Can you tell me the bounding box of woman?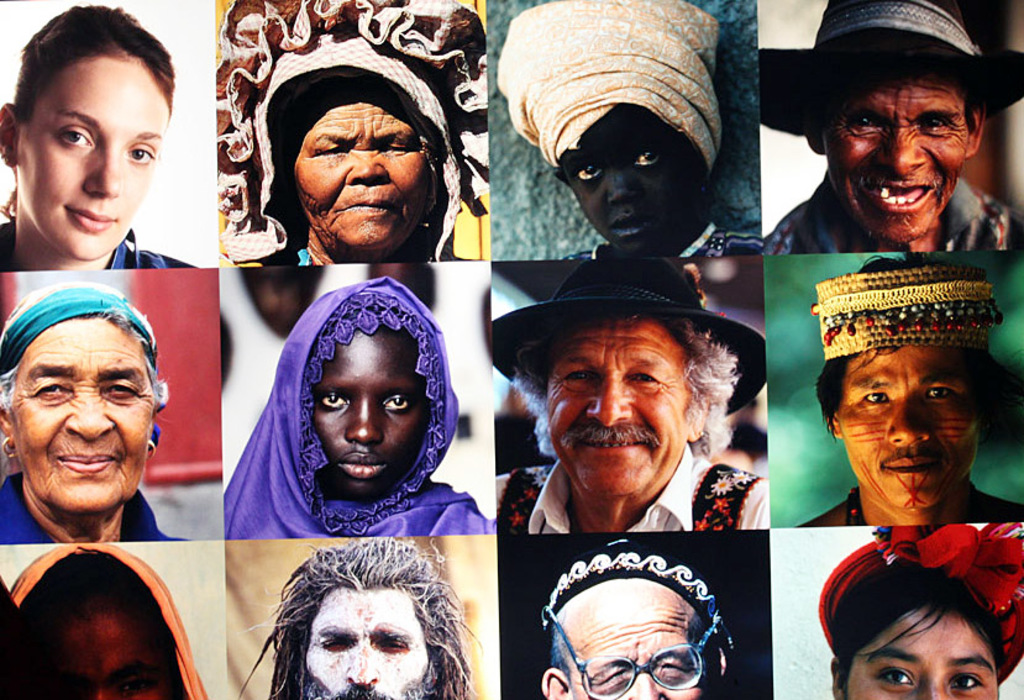
12, 546, 216, 699.
